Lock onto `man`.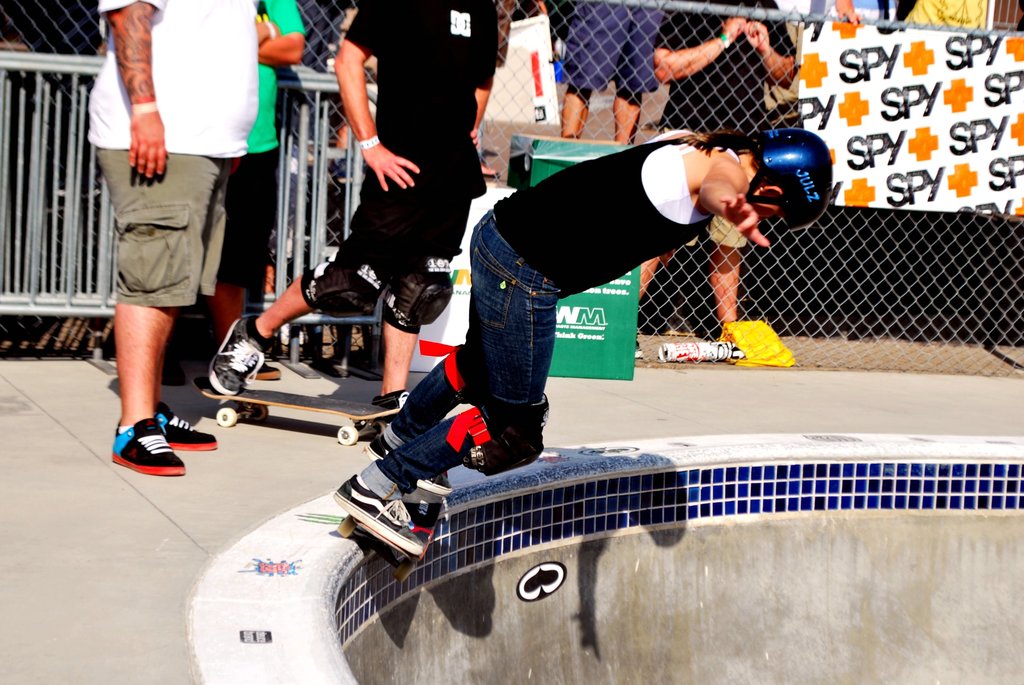
Locked: [650, 0, 796, 344].
